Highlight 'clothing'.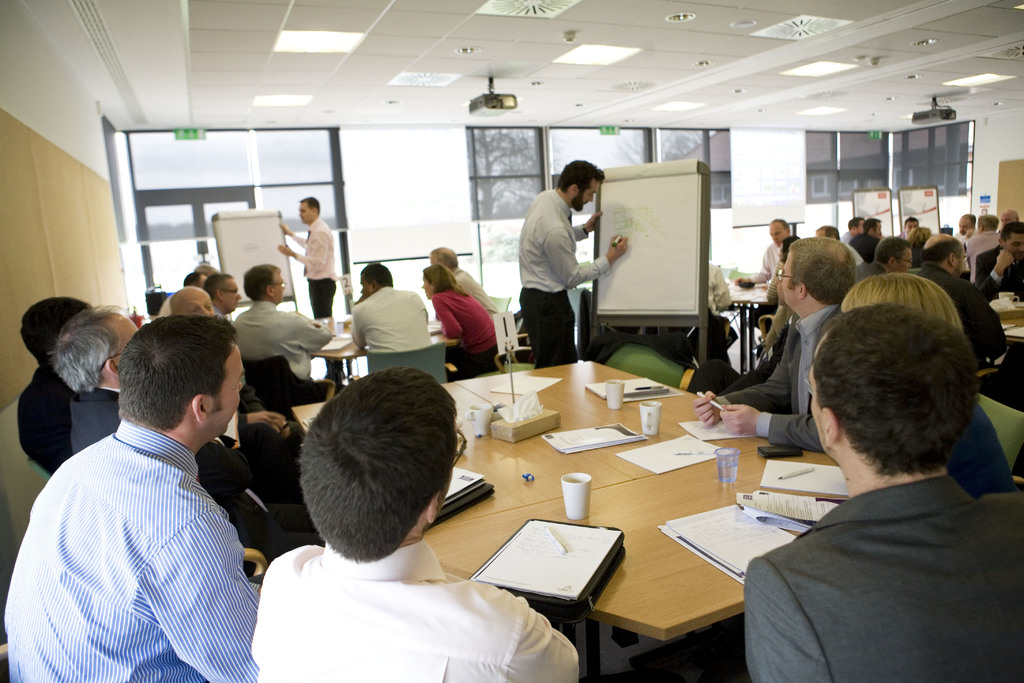
Highlighted region: bbox=[294, 217, 342, 323].
